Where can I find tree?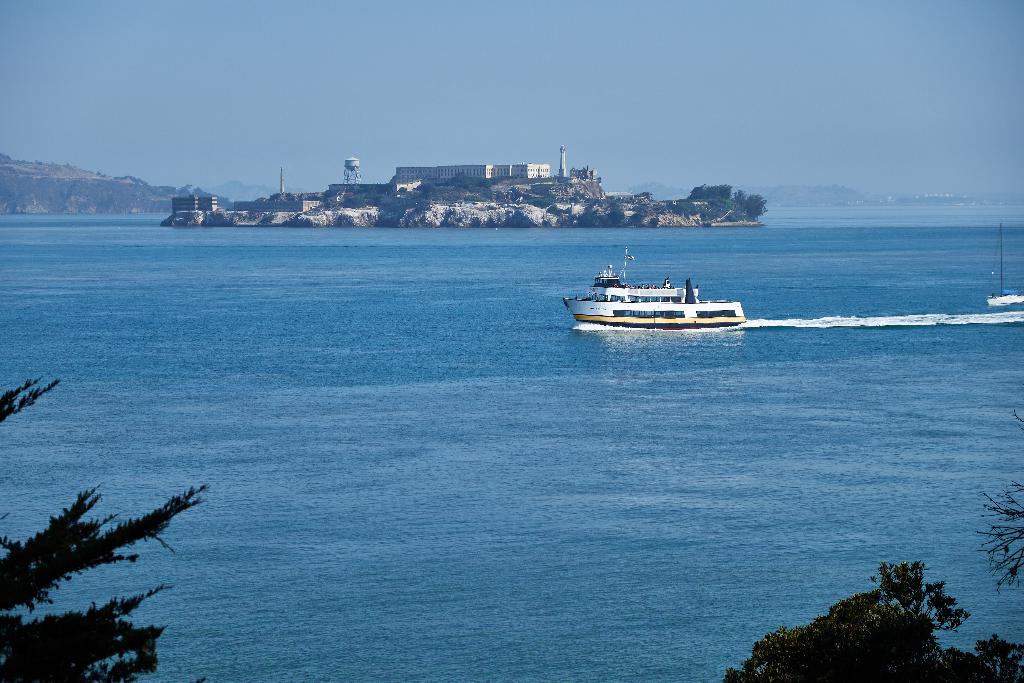
You can find it at x1=0 y1=372 x2=213 y2=682.
